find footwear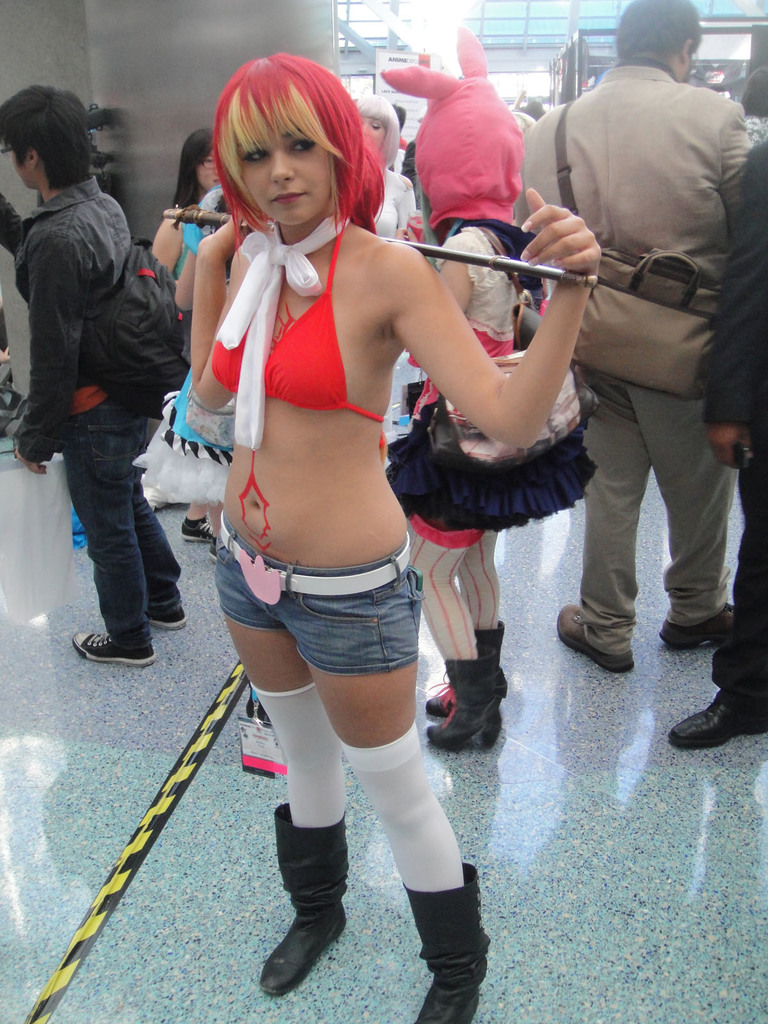
(left=143, top=592, right=190, bottom=636)
